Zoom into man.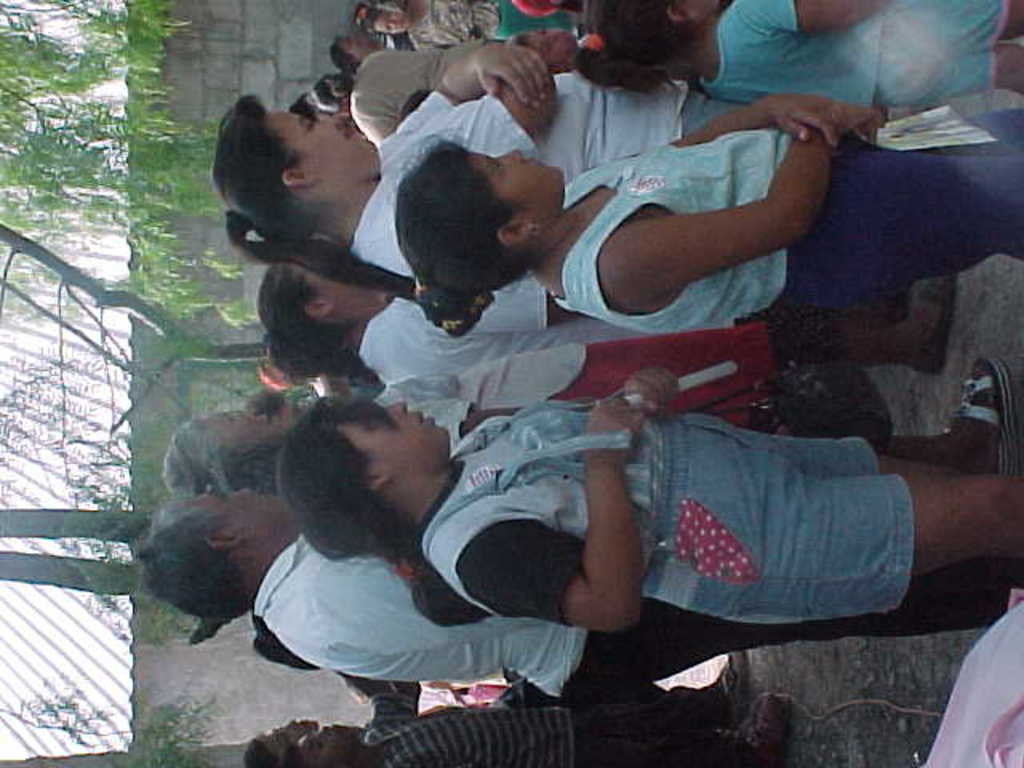
Zoom target: (x1=283, y1=674, x2=794, y2=766).
